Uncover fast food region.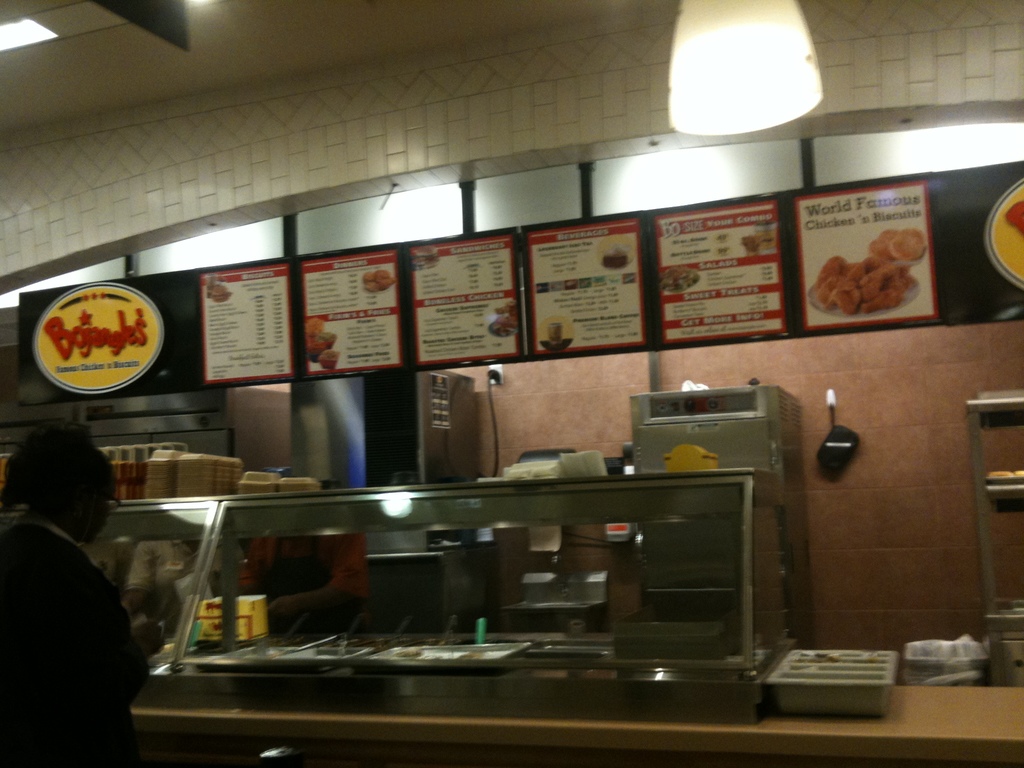
Uncovered: [874,226,925,258].
